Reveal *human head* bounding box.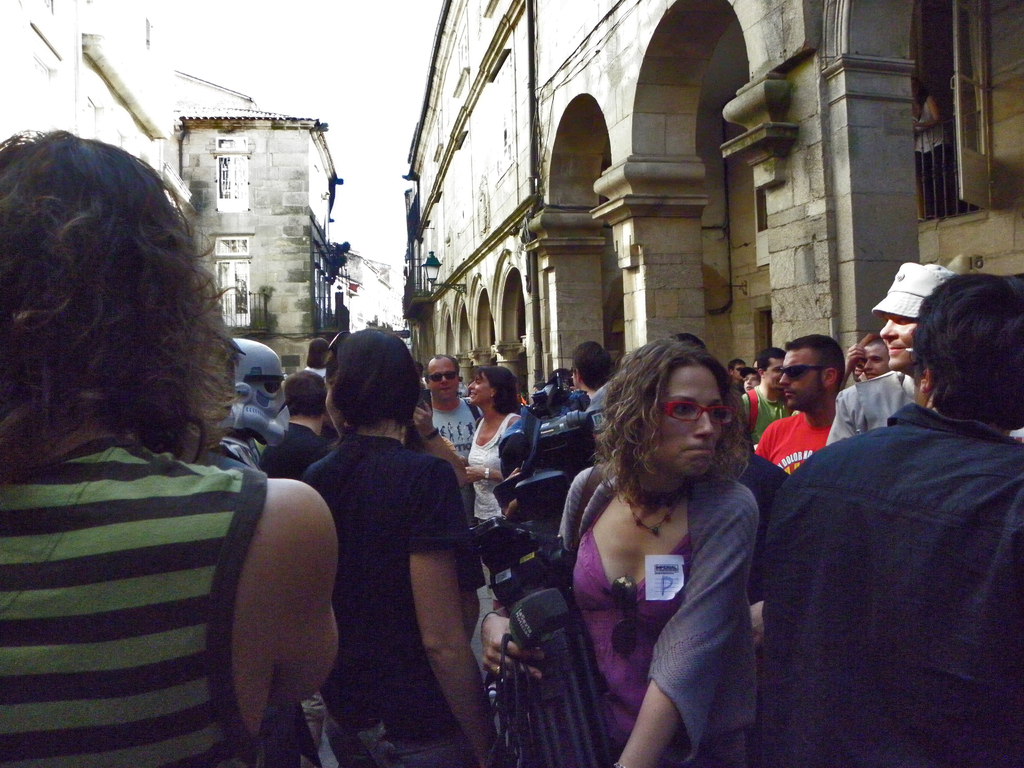
Revealed: BBox(914, 276, 1023, 433).
